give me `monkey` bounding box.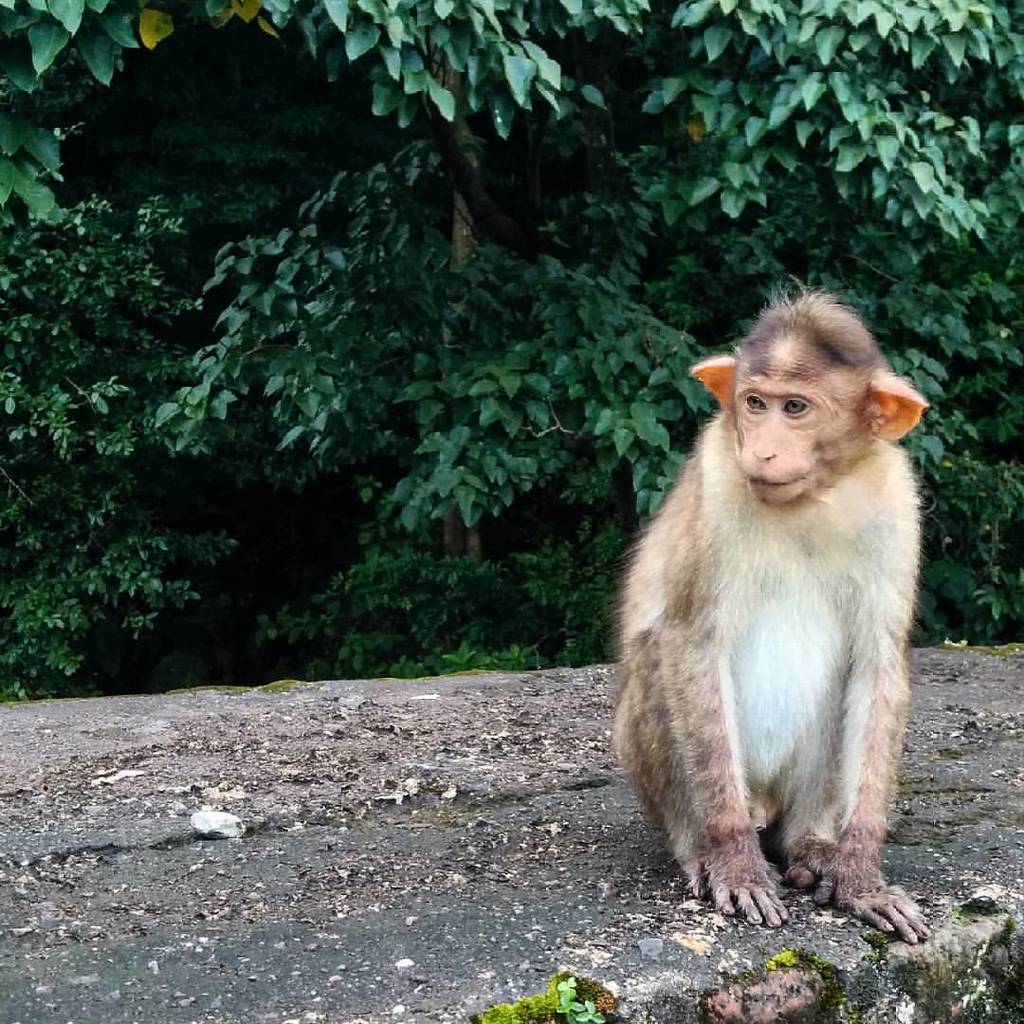
x1=614, y1=280, x2=931, y2=945.
